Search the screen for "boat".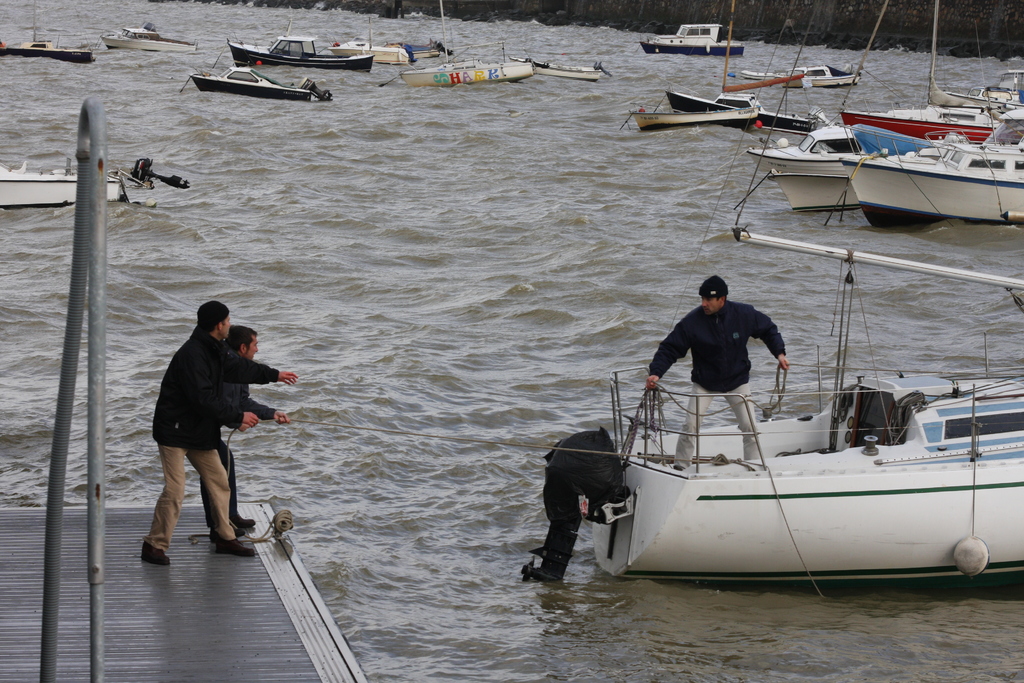
Found at detection(640, 20, 749, 58).
